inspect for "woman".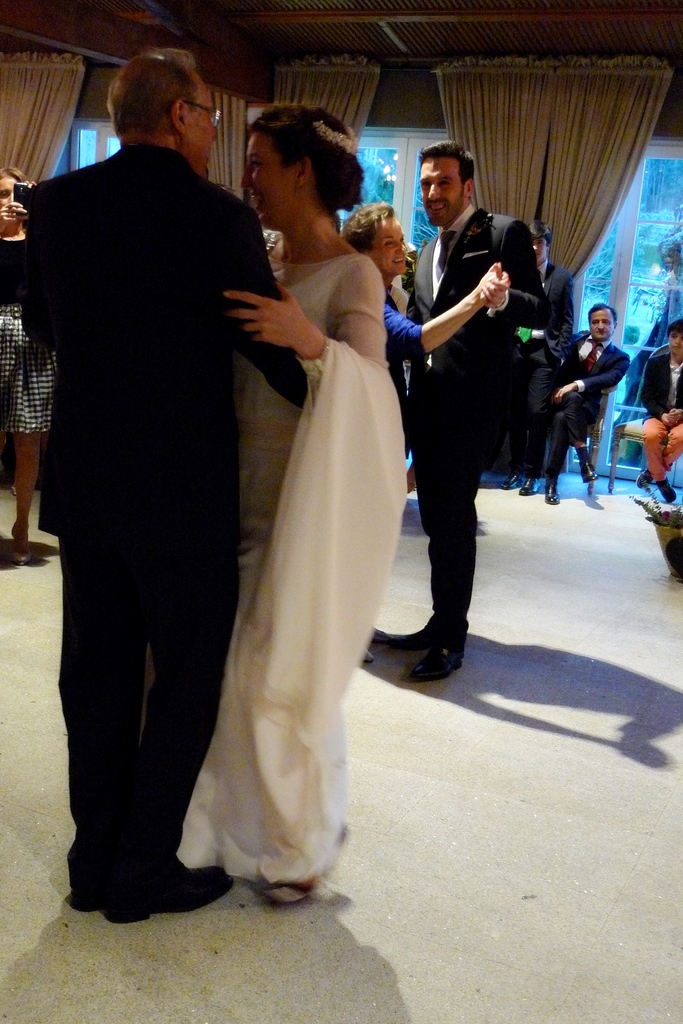
Inspection: <region>338, 200, 508, 464</region>.
